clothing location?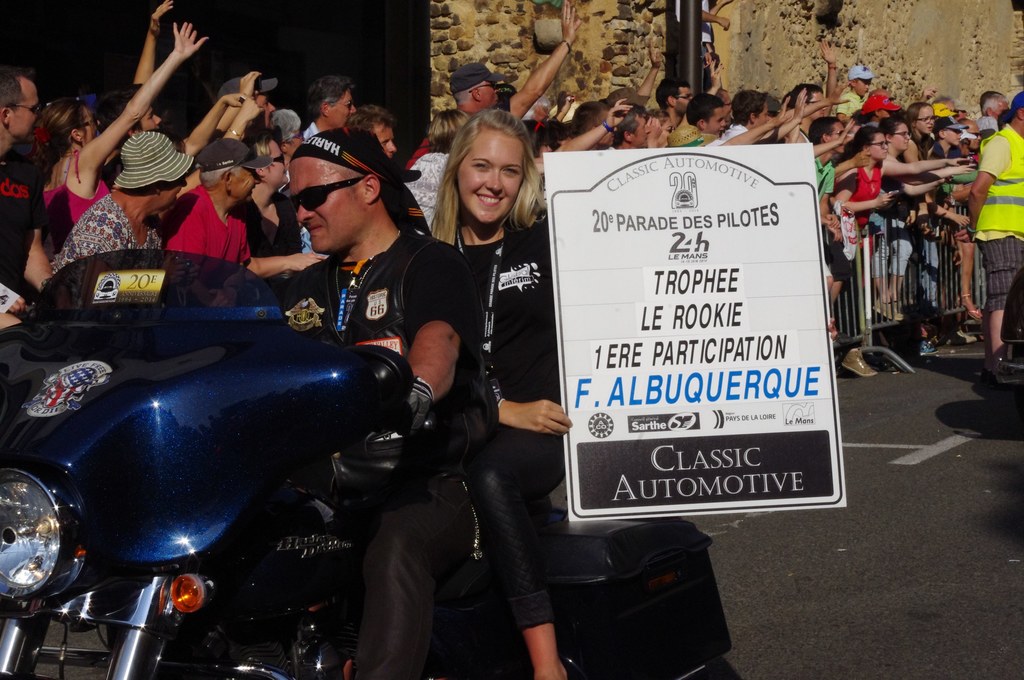
(40,188,189,268)
